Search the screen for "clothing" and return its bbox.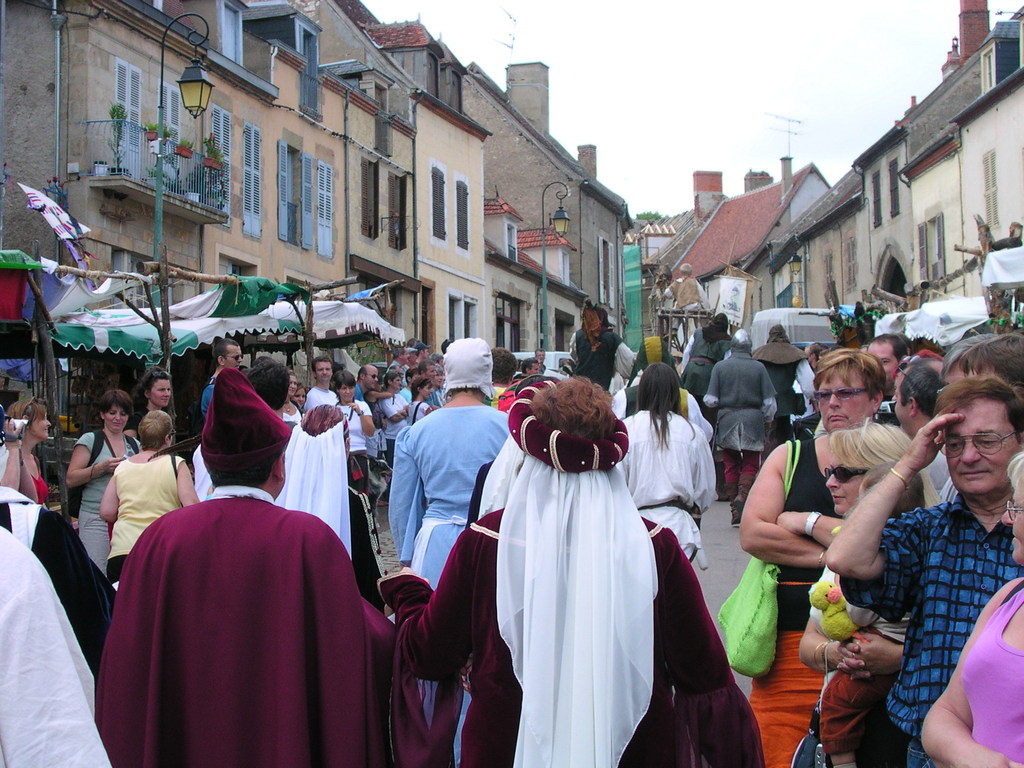
Found: left=806, top=605, right=915, bottom=754.
